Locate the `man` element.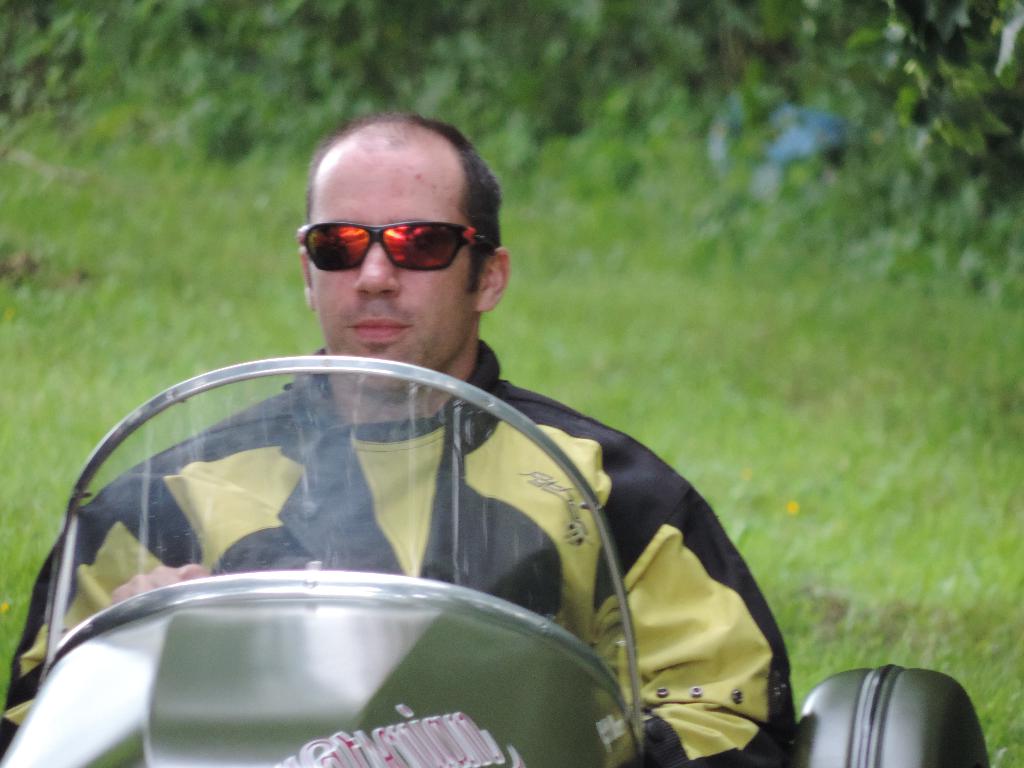
Element bbox: <box>24,169,833,741</box>.
